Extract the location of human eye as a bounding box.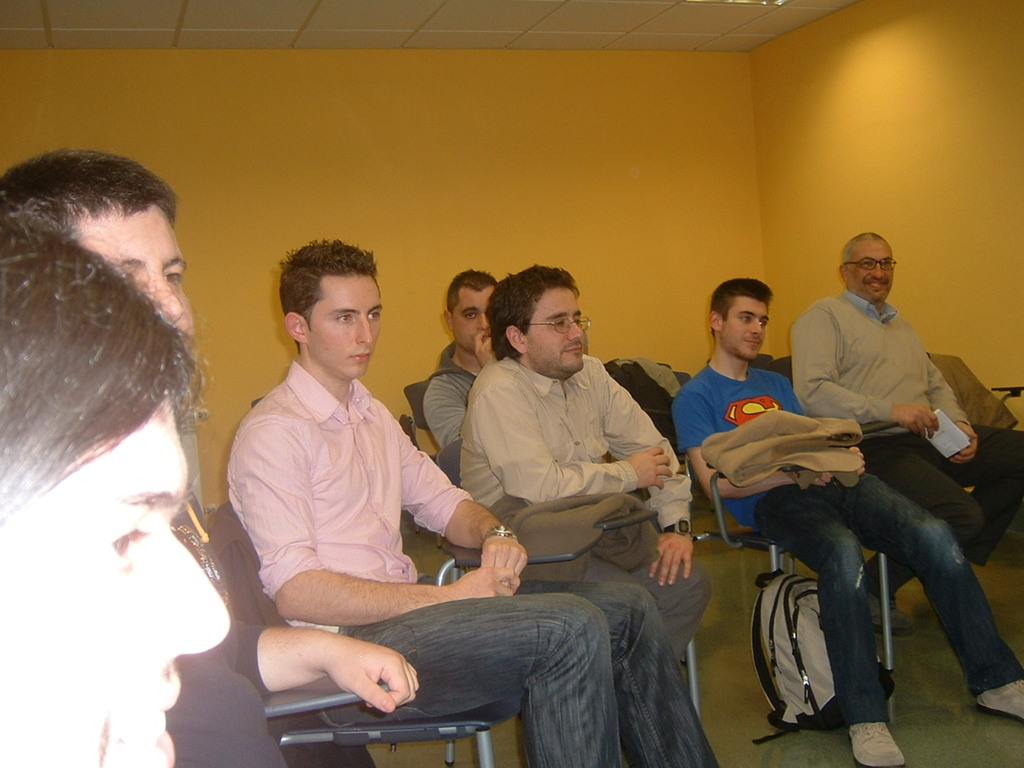
crop(738, 318, 752, 324).
